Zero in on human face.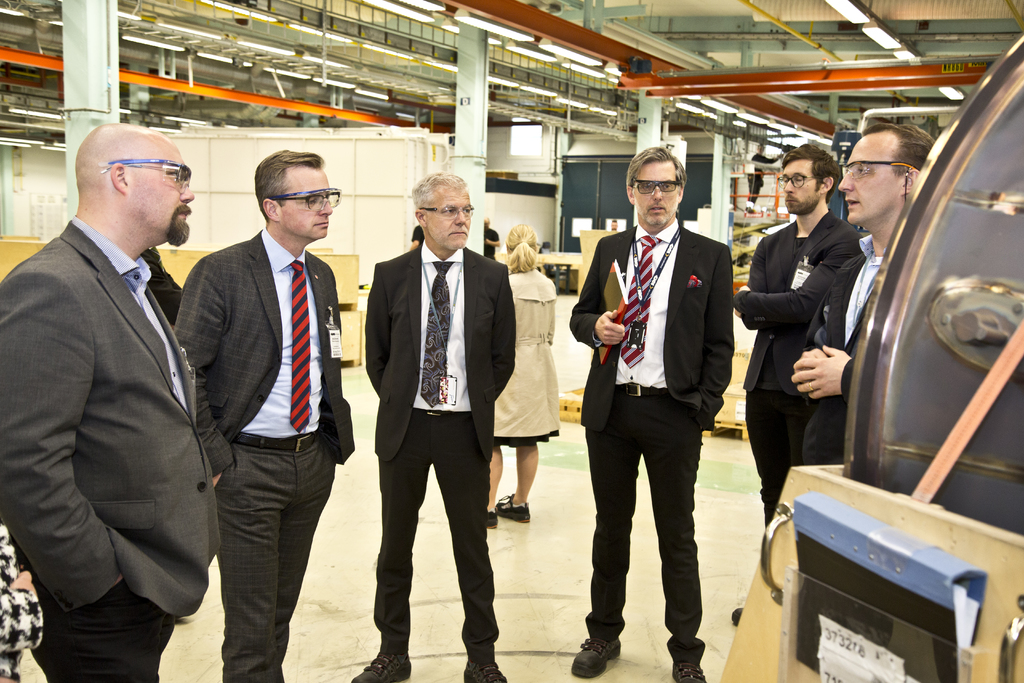
Zeroed in: <box>838,129,902,223</box>.
